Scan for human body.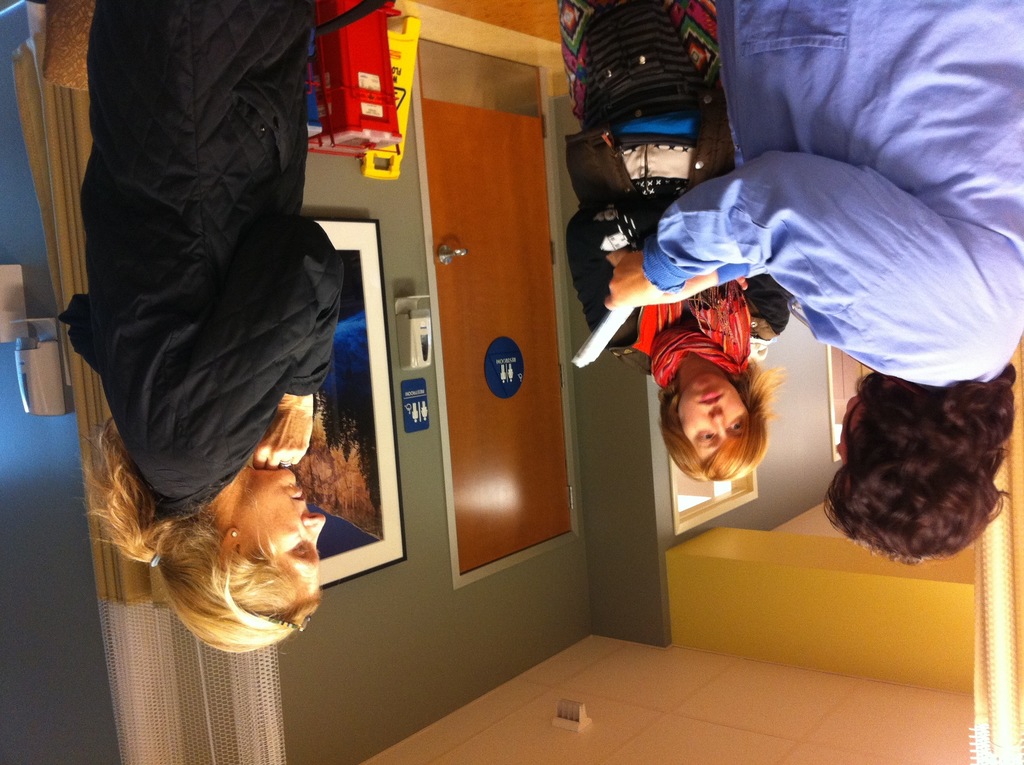
Scan result: <box>65,0,349,652</box>.
